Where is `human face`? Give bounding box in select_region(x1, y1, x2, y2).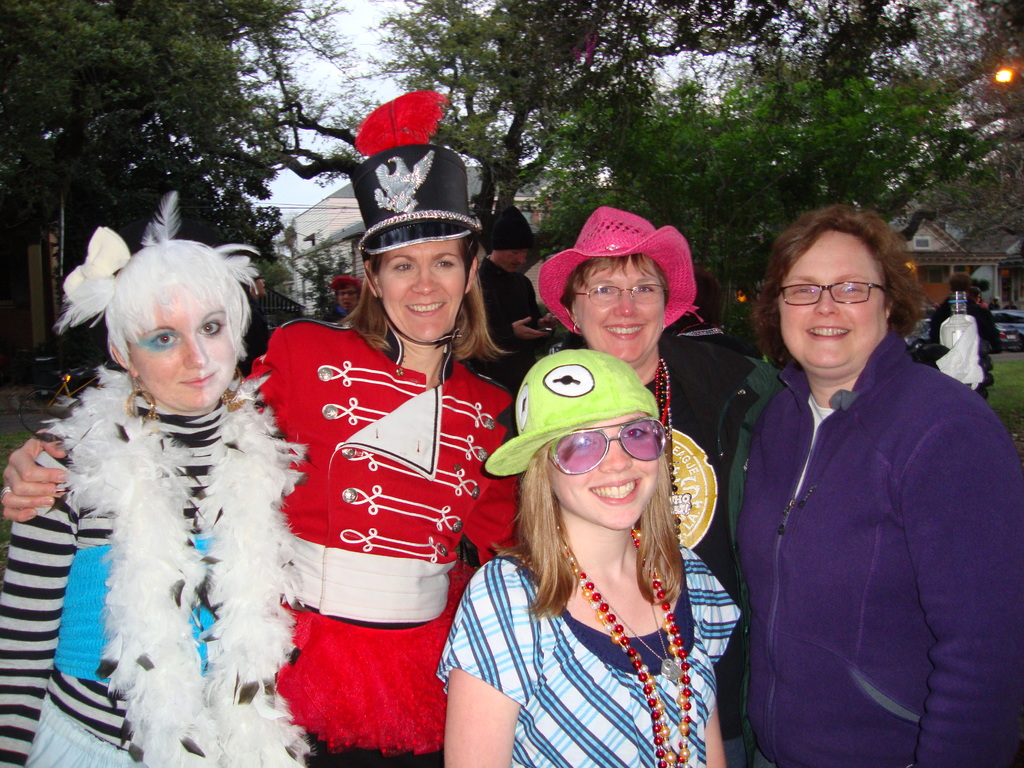
select_region(126, 287, 237, 410).
